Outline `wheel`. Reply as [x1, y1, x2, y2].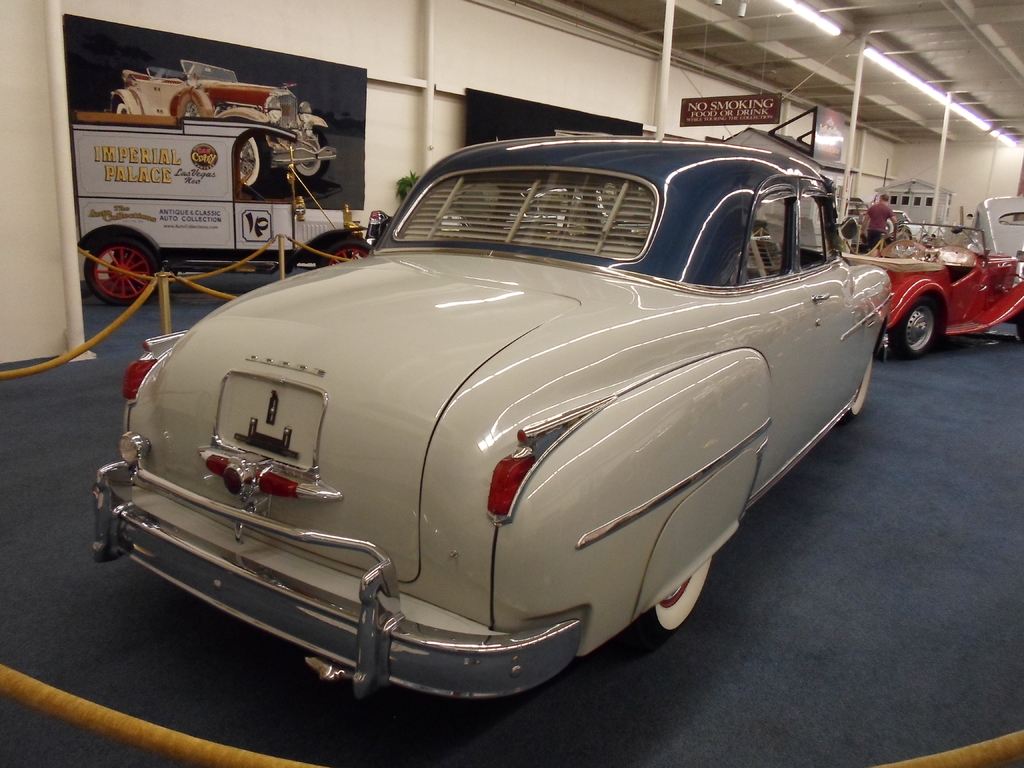
[177, 88, 214, 118].
